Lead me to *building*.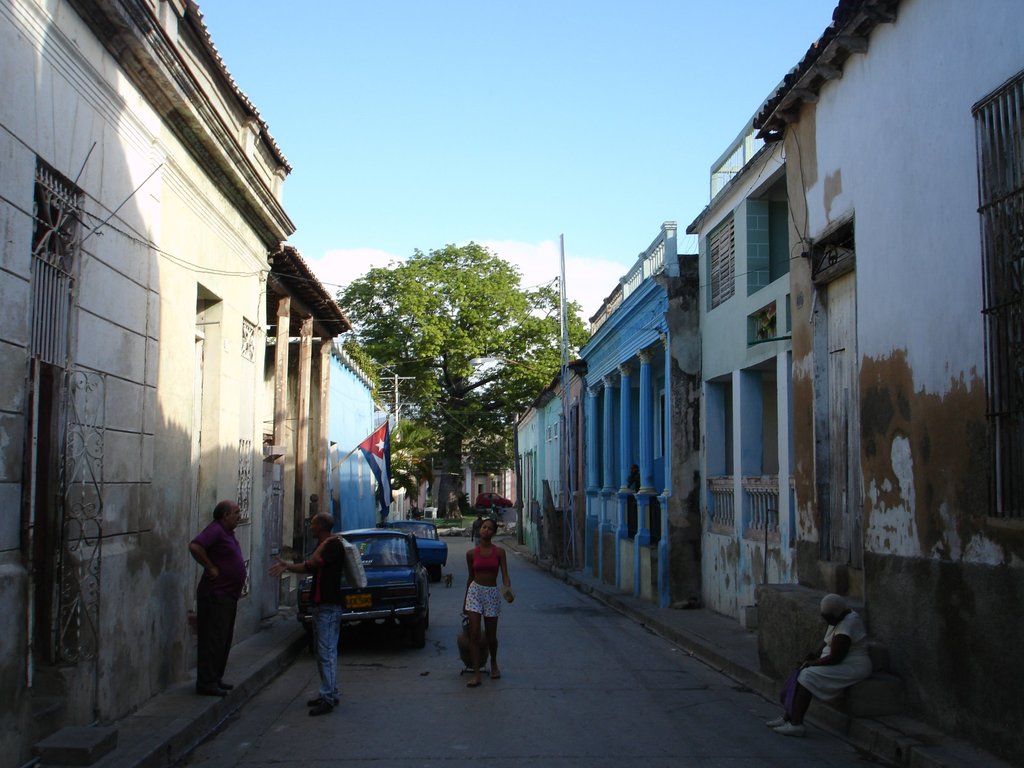
Lead to crop(272, 242, 354, 607).
